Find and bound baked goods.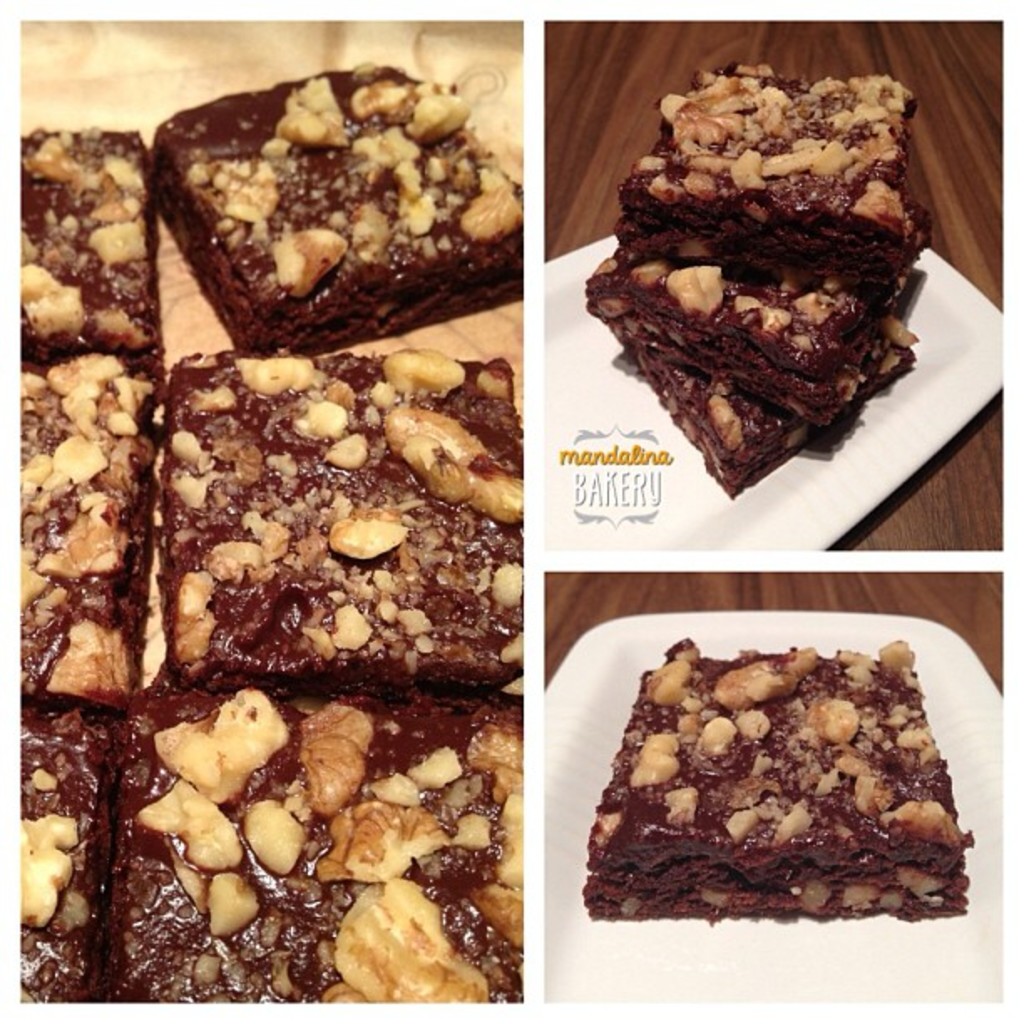
Bound: bbox=(569, 648, 954, 910).
